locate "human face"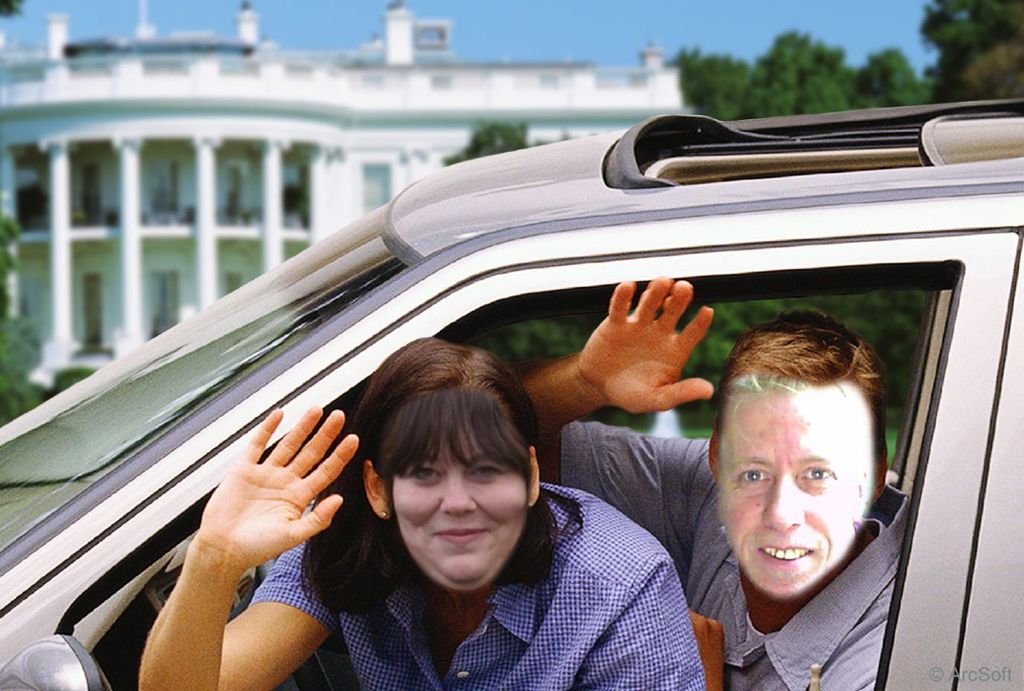
[718,385,878,598]
